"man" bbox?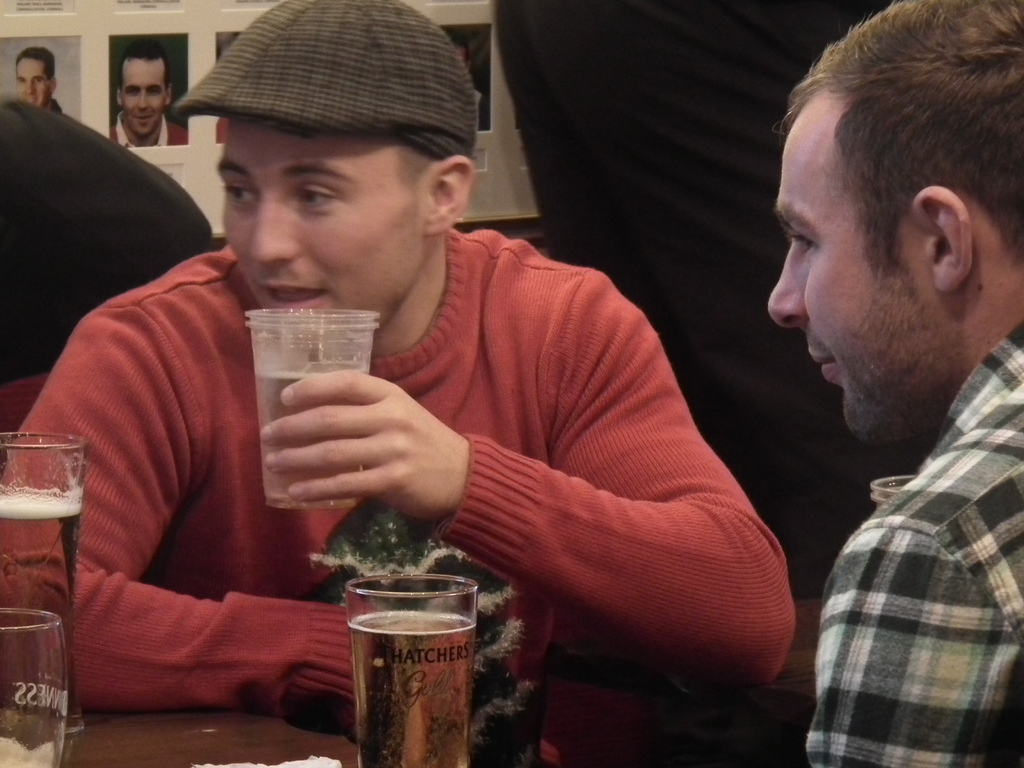
region(440, 26, 493, 131)
